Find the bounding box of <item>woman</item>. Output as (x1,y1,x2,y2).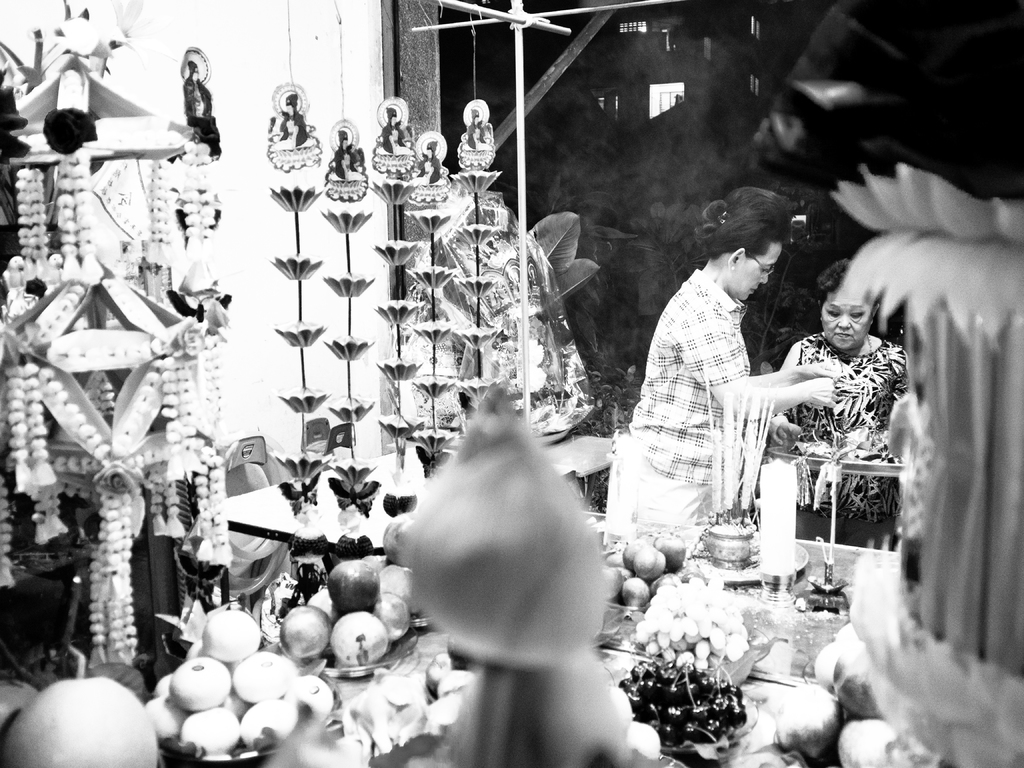
(614,207,848,586).
